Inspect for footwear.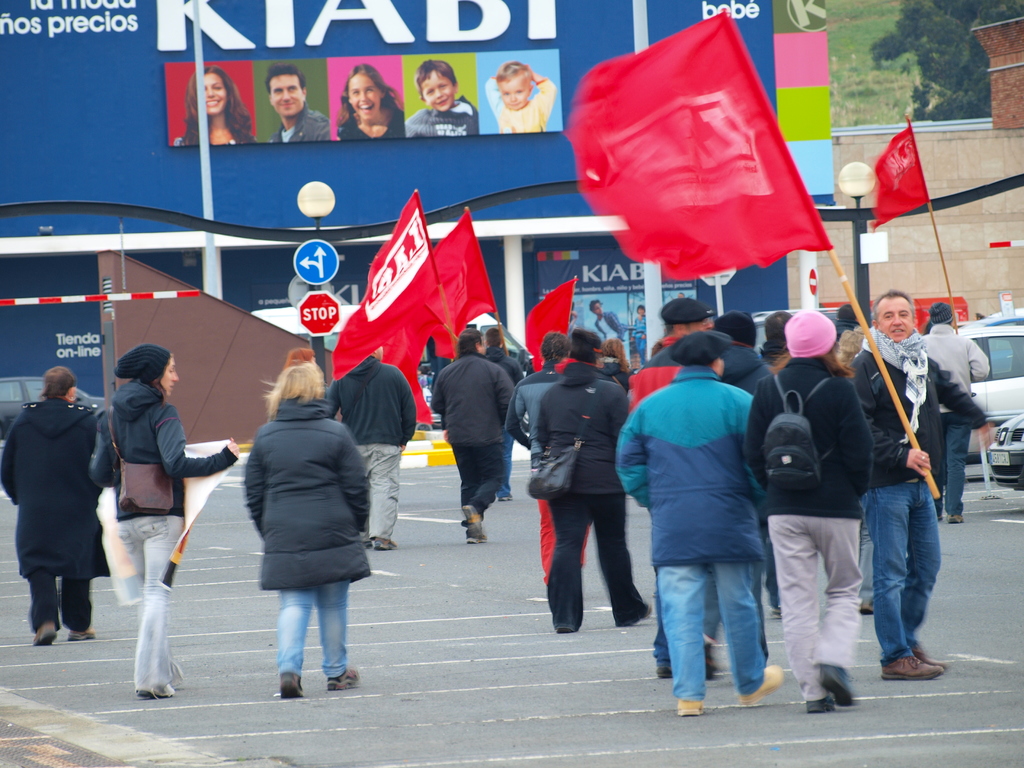
Inspection: detection(737, 662, 788, 706).
